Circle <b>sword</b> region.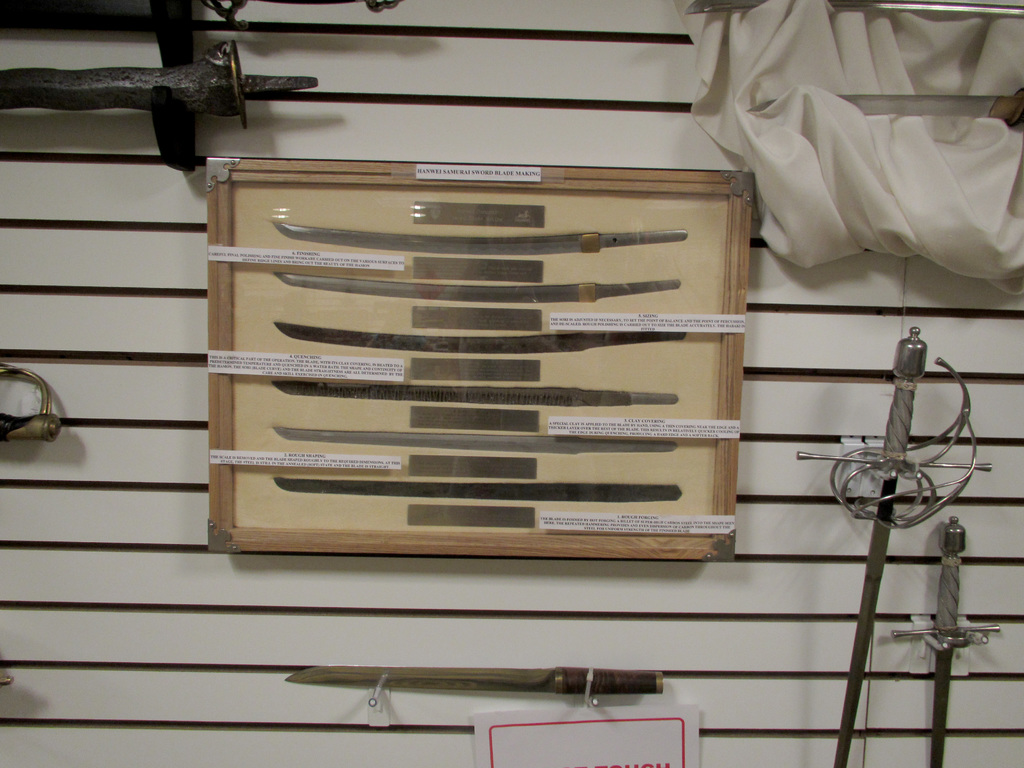
Region: 285,666,662,694.
